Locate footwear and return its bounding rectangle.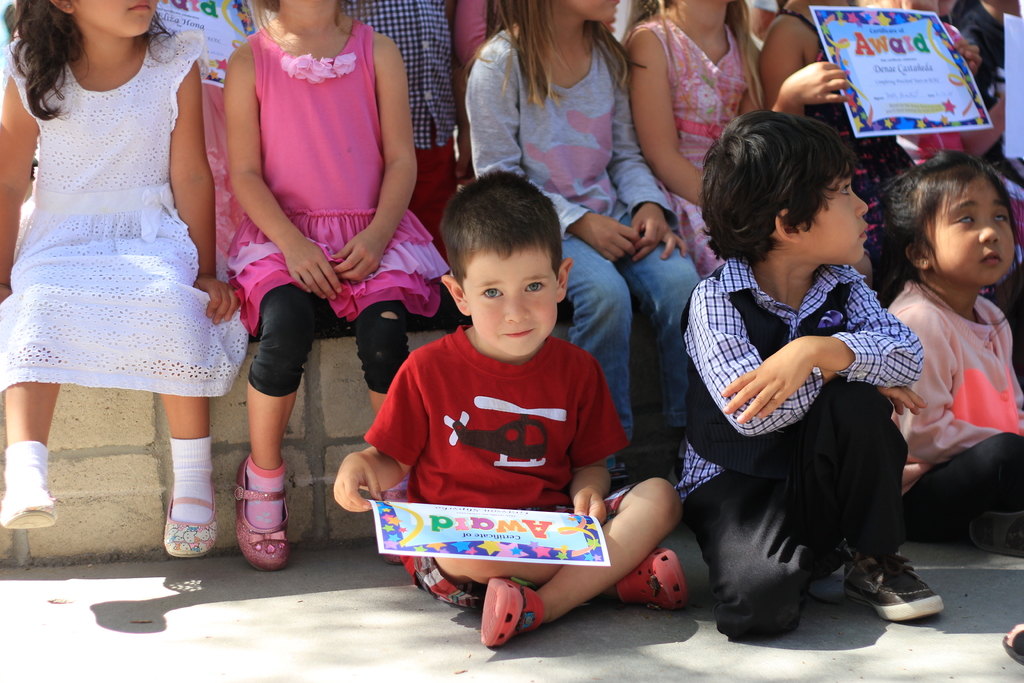
rect(225, 452, 291, 572).
